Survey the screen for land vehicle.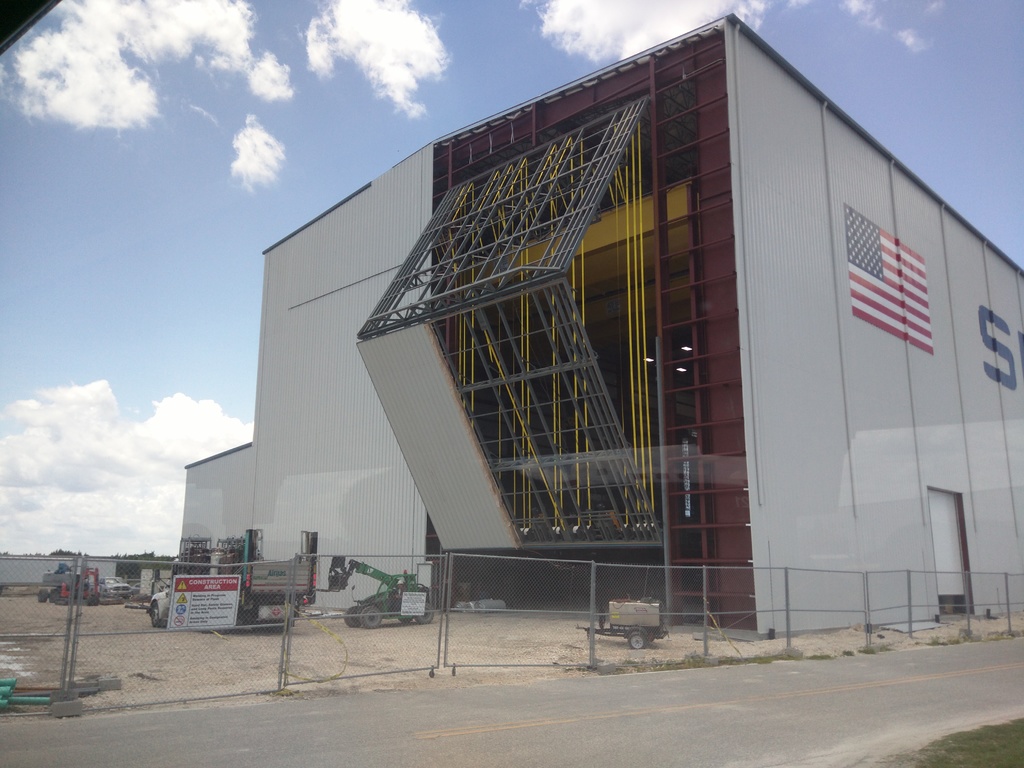
Survey found: [x1=95, y1=579, x2=134, y2=598].
